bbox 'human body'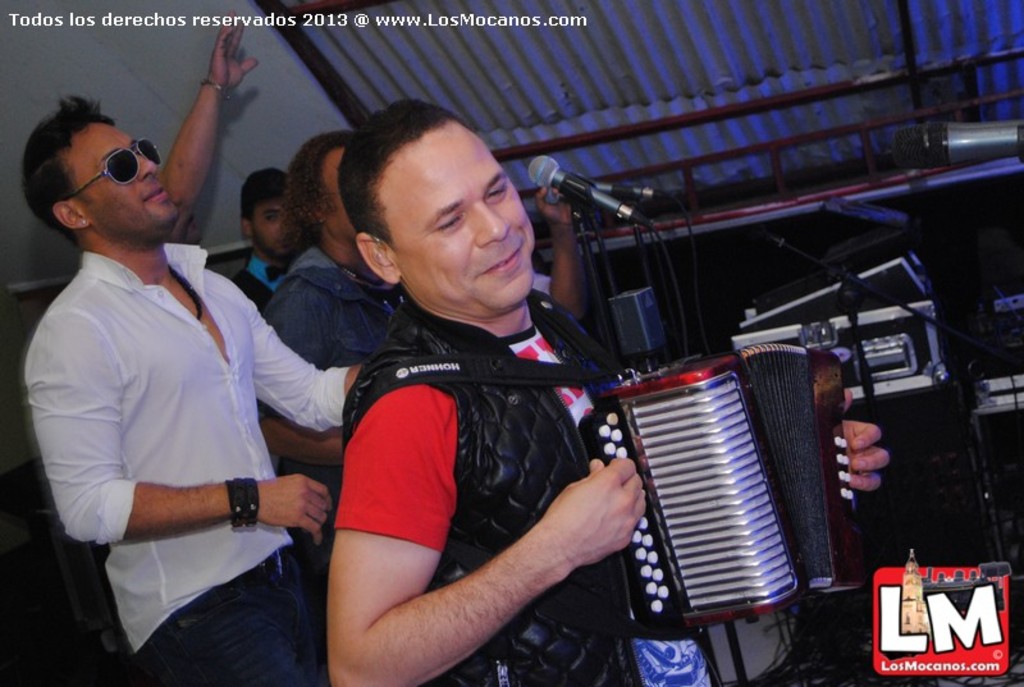
BBox(232, 168, 287, 313)
